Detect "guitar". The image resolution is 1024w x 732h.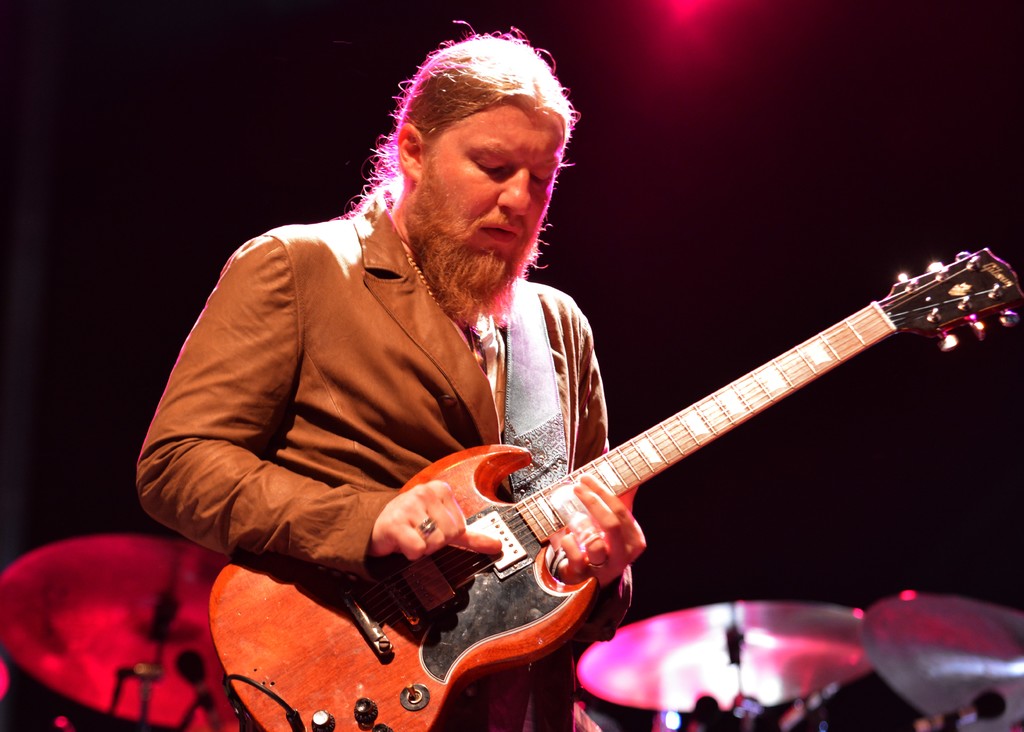
[left=240, top=231, right=988, bottom=726].
